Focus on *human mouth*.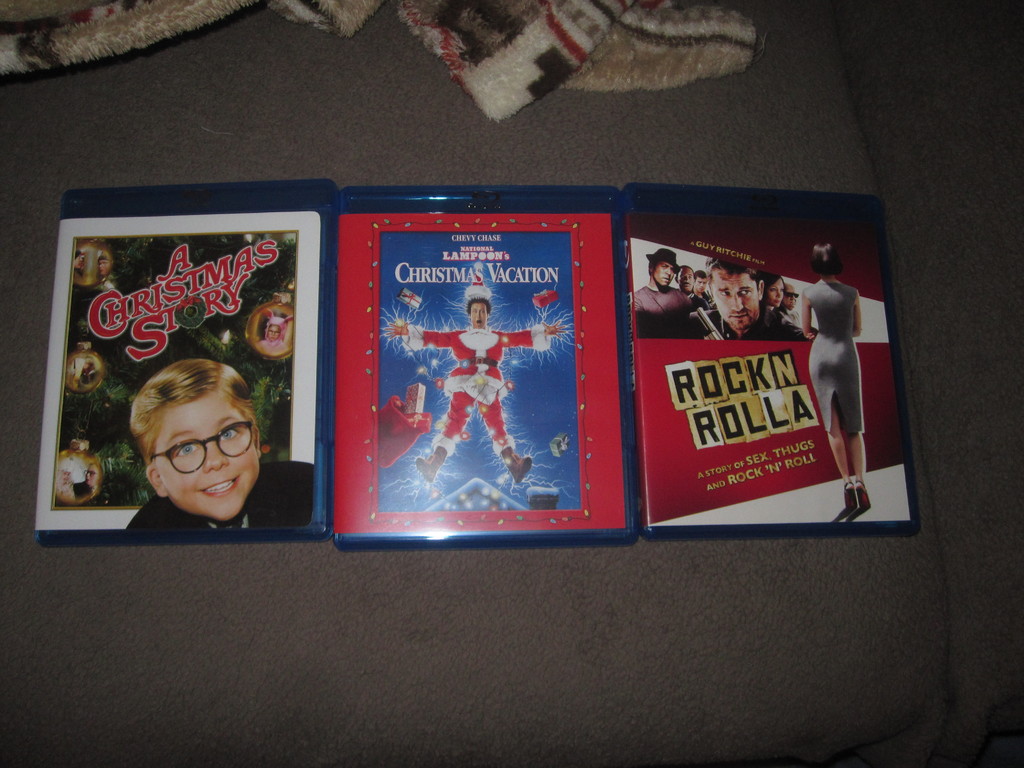
Focused at 726,310,749,320.
